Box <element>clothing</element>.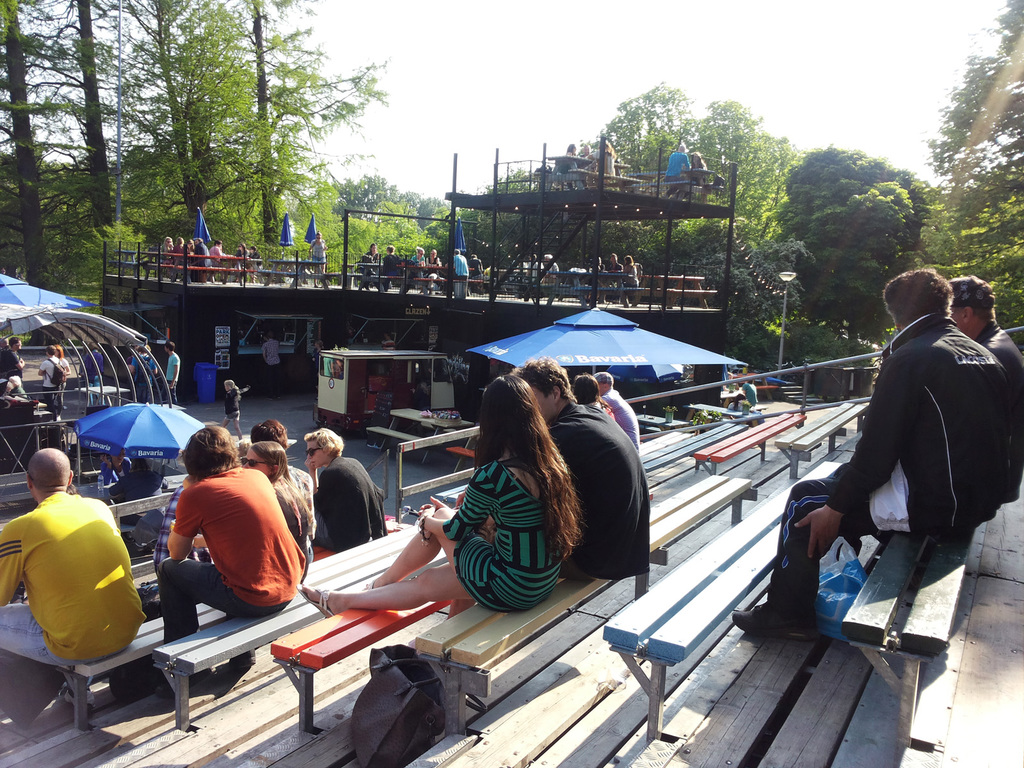
[376,250,406,286].
